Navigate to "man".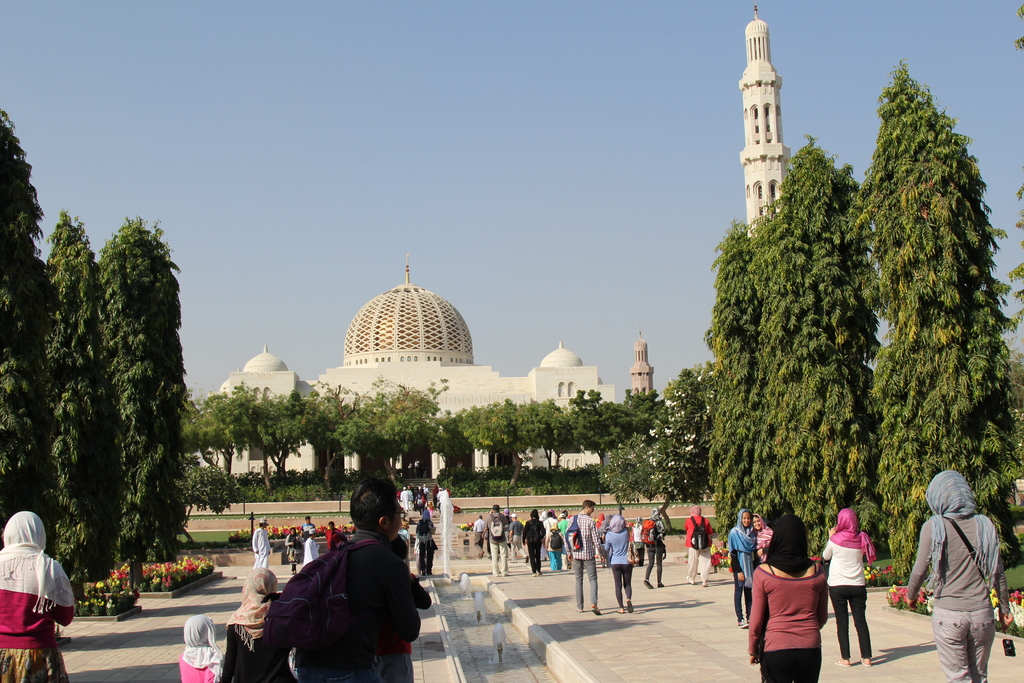
Navigation target: <region>250, 516, 269, 569</region>.
